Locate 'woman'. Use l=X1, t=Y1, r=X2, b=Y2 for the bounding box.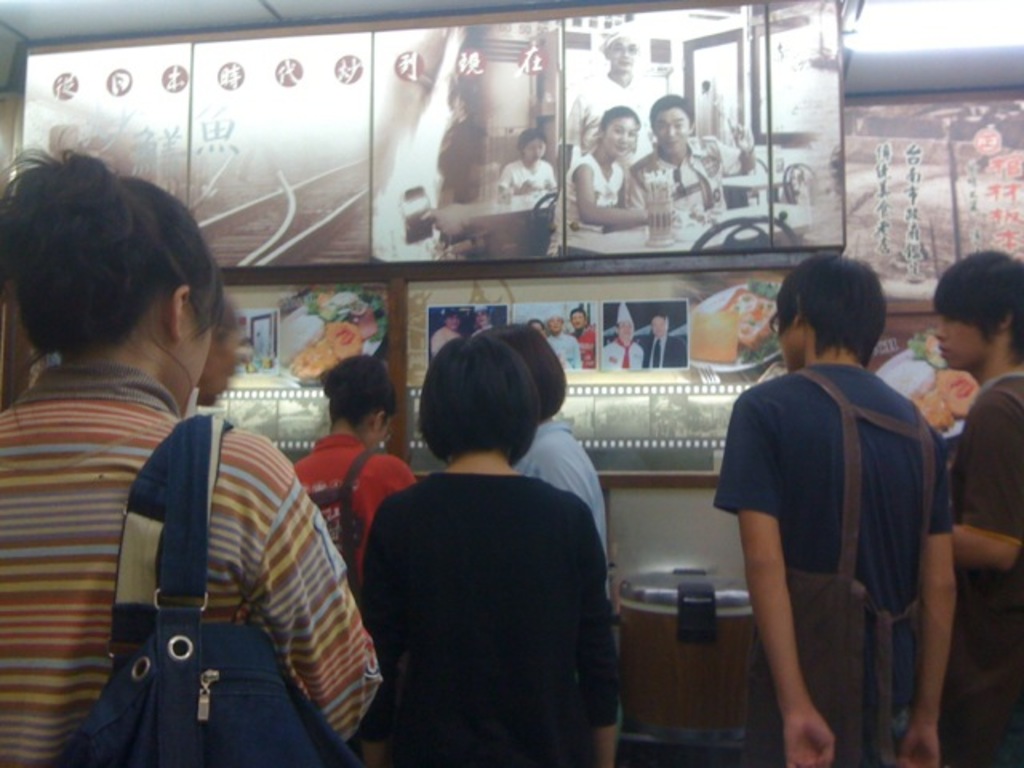
l=275, t=350, r=421, b=579.
